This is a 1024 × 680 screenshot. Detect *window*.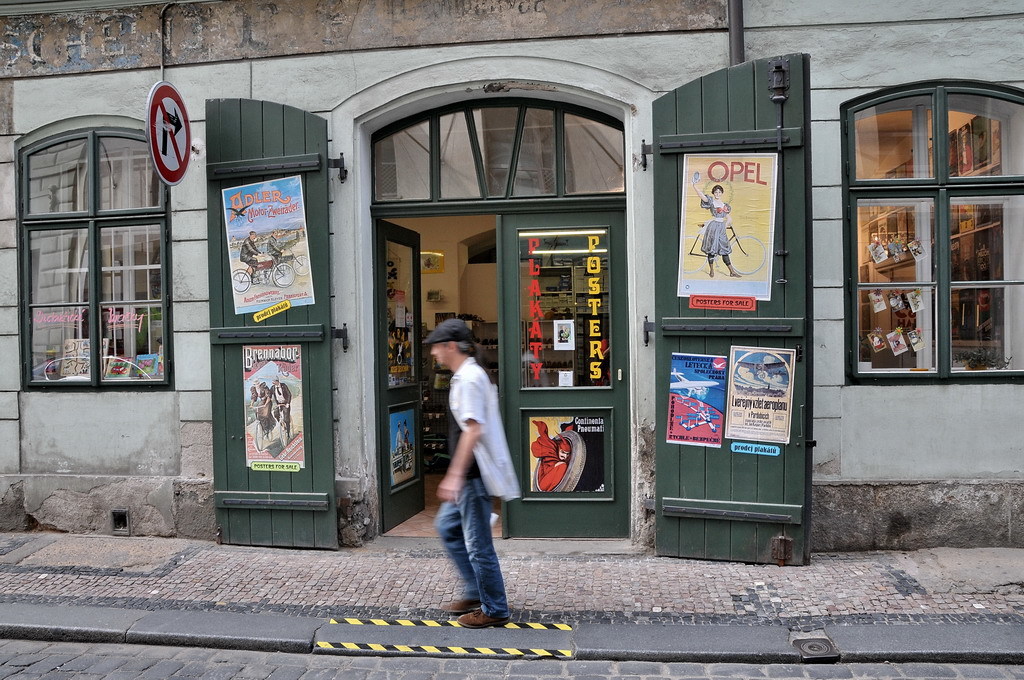
(left=44, top=98, right=176, bottom=398).
